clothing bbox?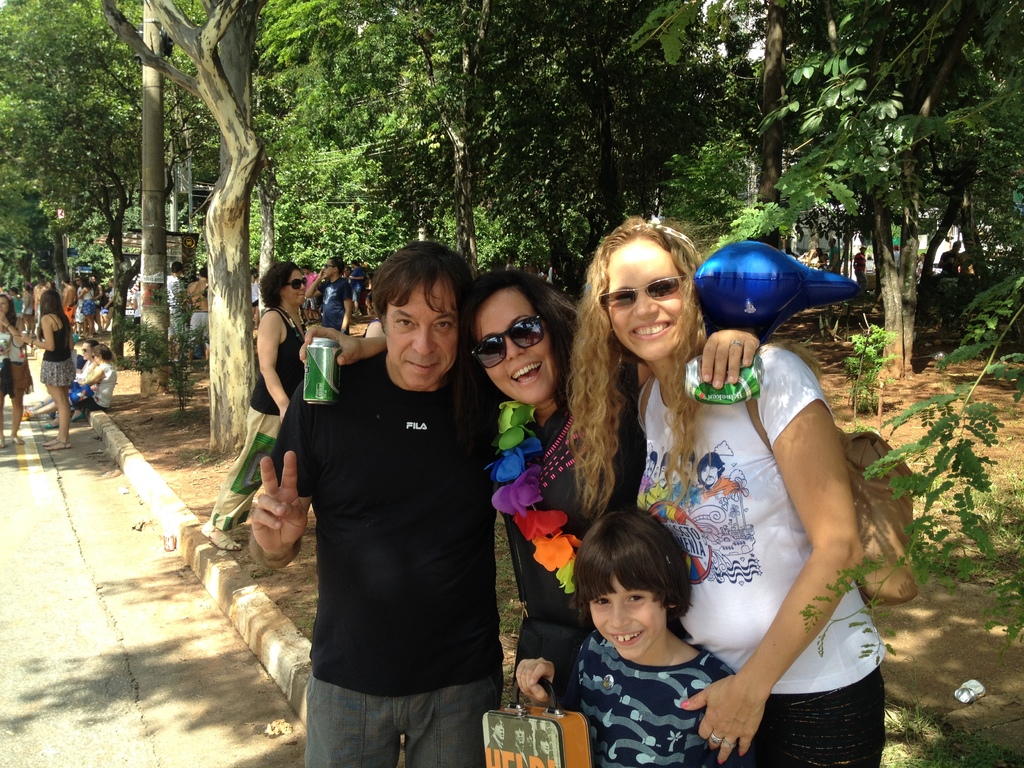
[0, 328, 13, 394]
